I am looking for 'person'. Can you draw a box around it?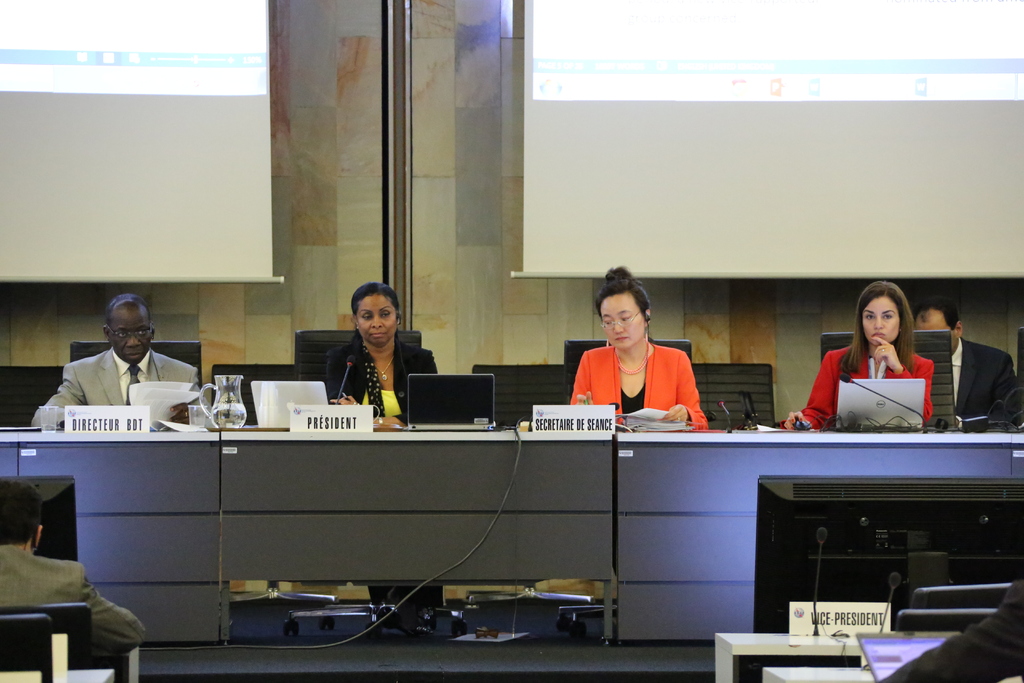
Sure, the bounding box is {"left": 877, "top": 575, "right": 1023, "bottom": 682}.
